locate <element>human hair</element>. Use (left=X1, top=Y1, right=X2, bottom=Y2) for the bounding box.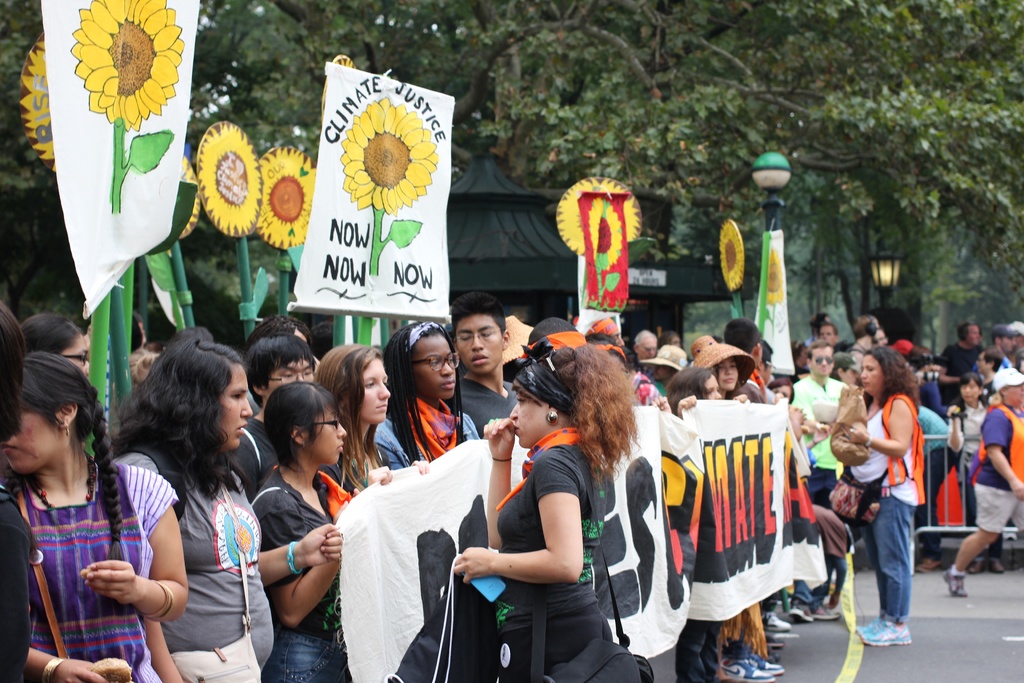
(left=15, top=349, right=125, bottom=562).
